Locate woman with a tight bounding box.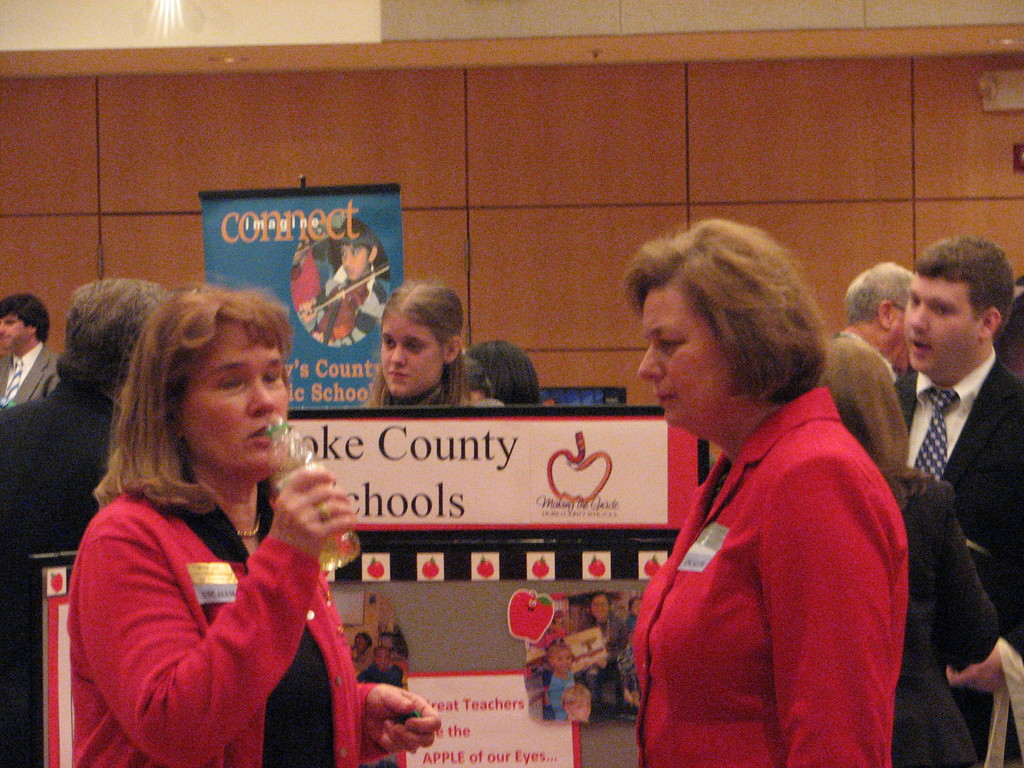
bbox=[36, 270, 387, 767].
